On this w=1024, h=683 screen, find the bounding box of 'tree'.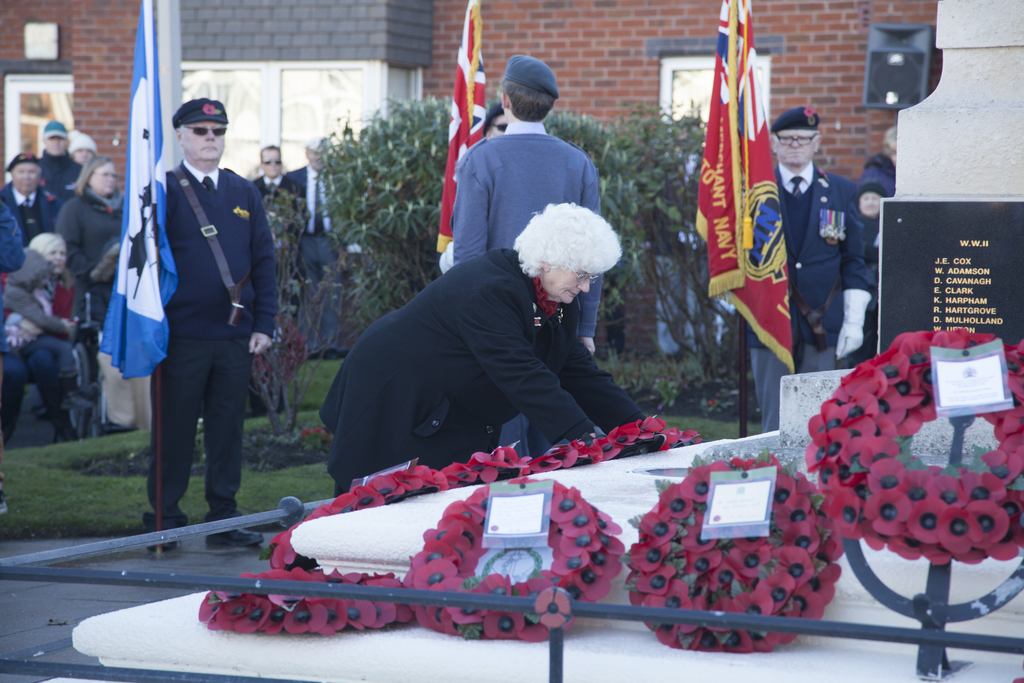
Bounding box: left=301, top=90, right=714, bottom=377.
